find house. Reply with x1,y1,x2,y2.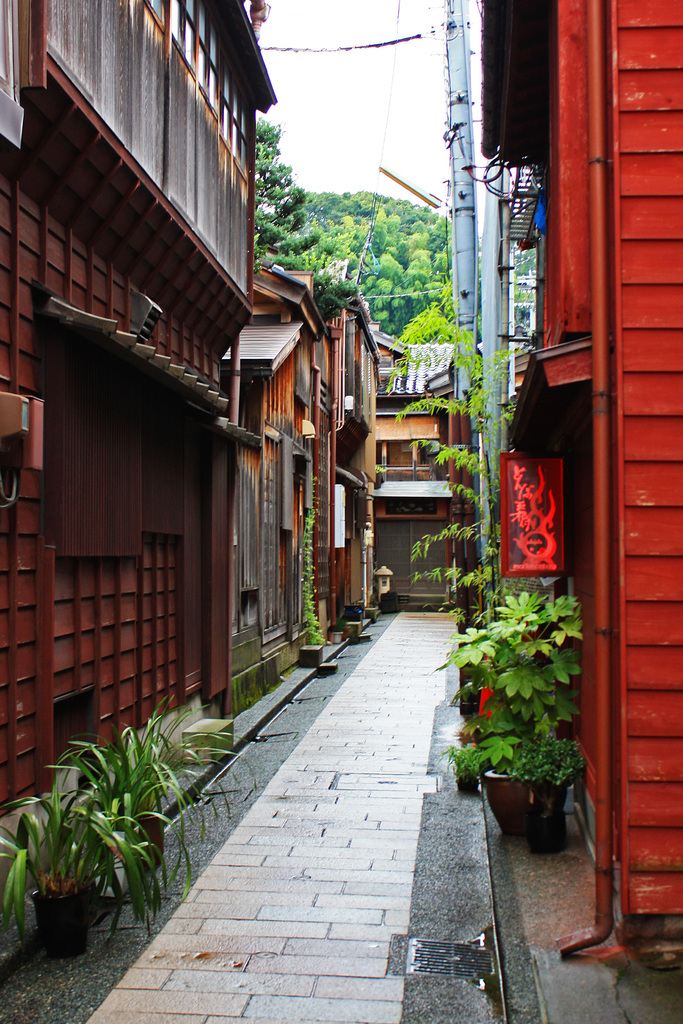
371,332,490,623.
